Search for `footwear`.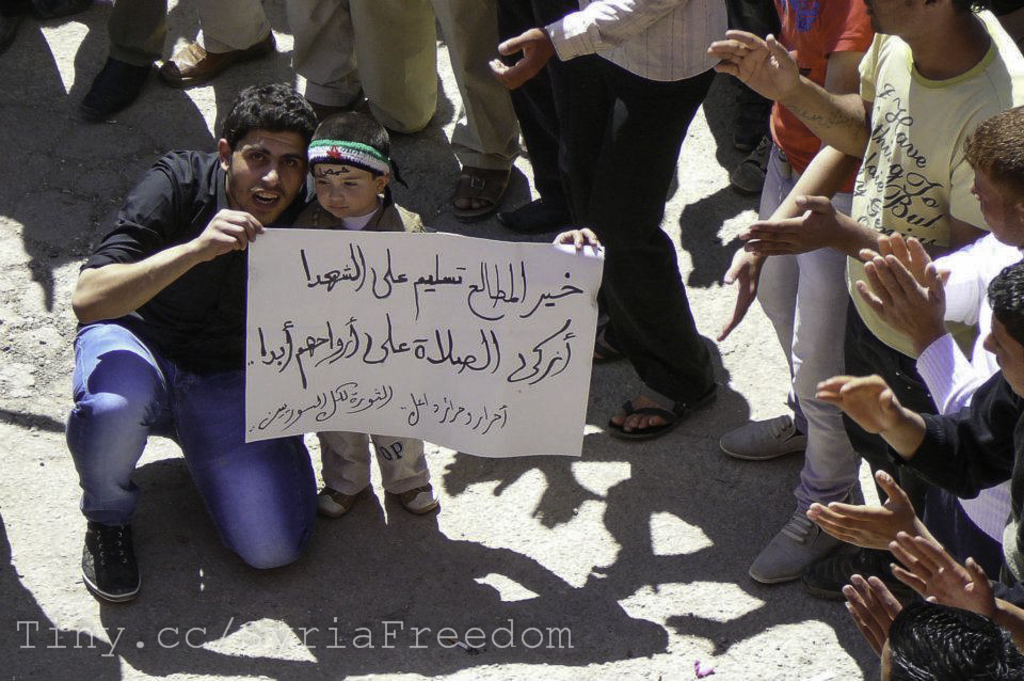
Found at l=604, t=383, r=722, b=443.
